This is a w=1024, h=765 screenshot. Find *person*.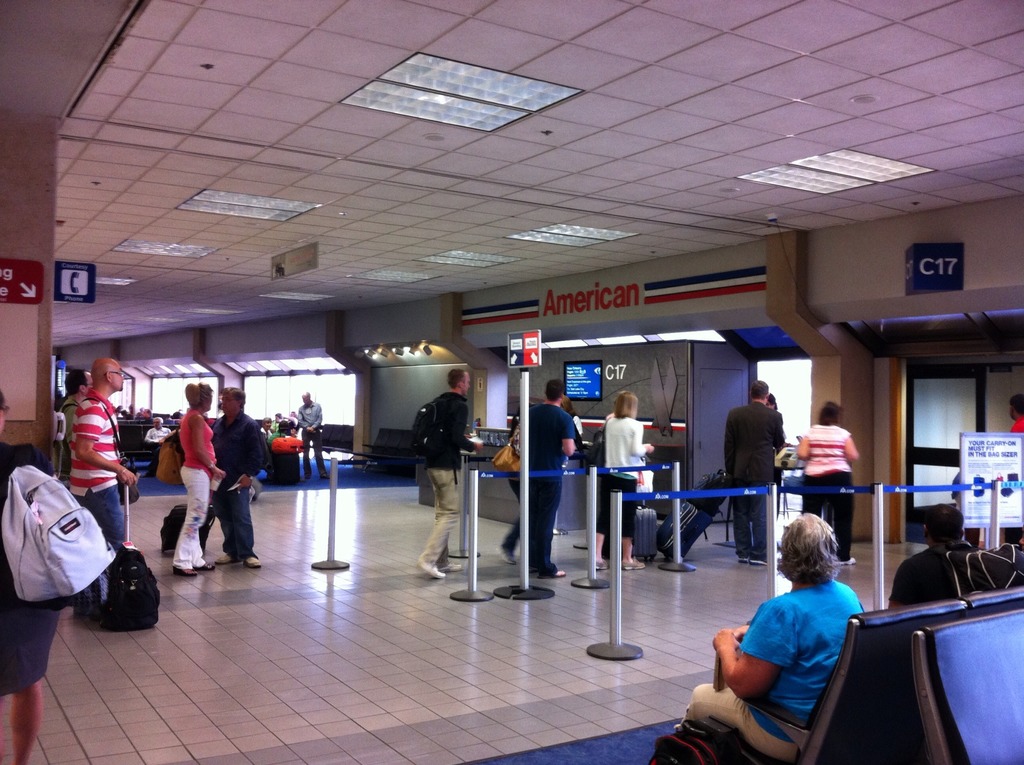
Bounding box: box=[205, 381, 271, 570].
